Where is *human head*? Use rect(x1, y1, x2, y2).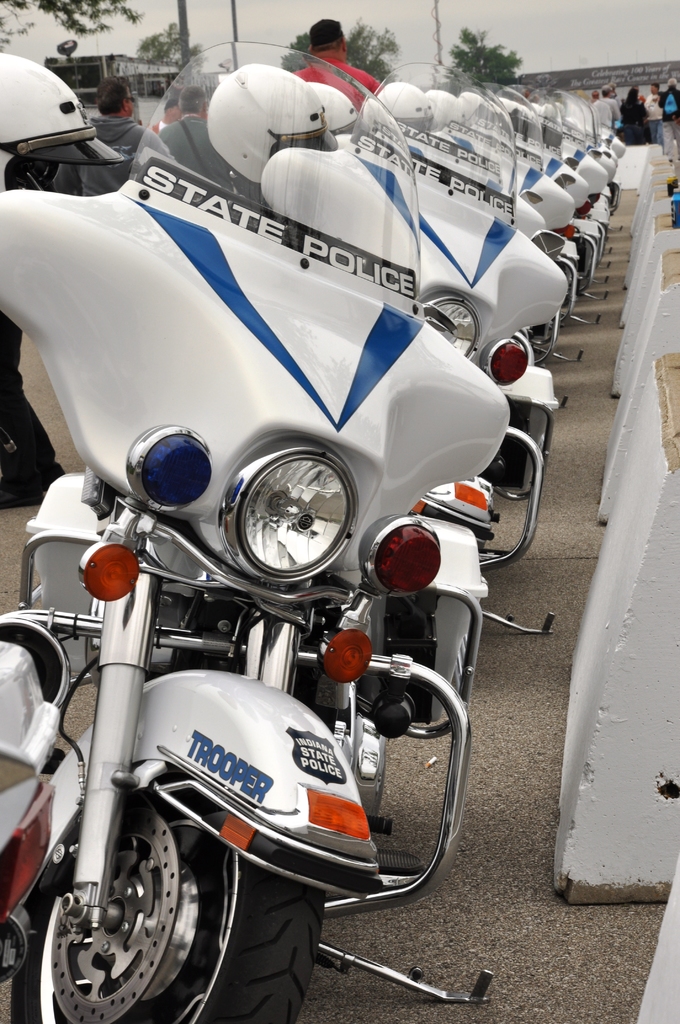
rect(604, 84, 617, 99).
